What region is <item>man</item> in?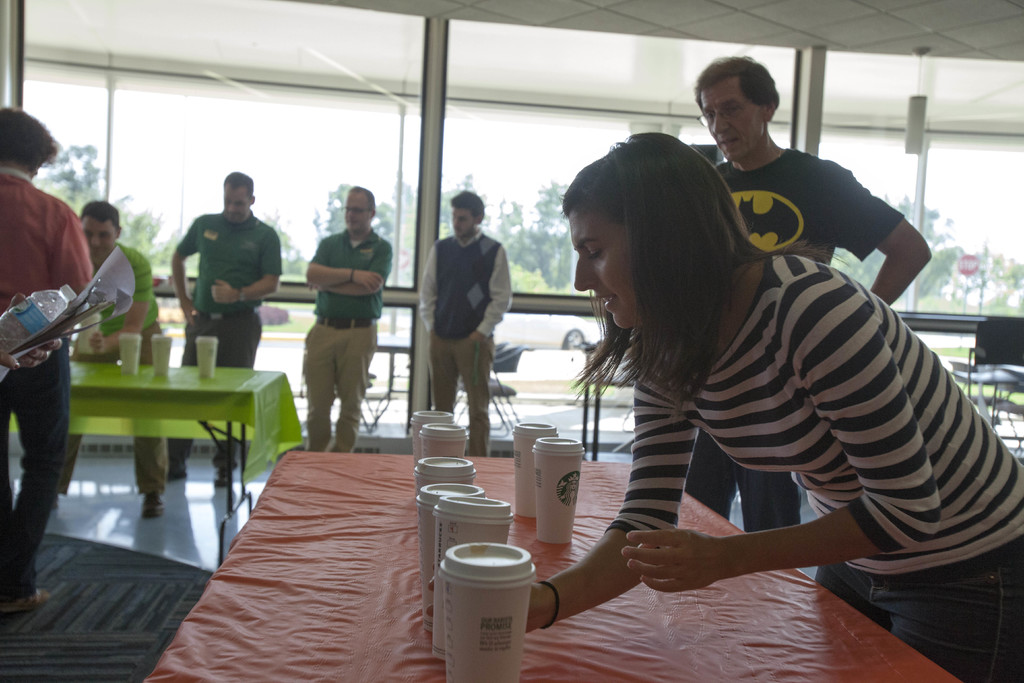
0 110 97 618.
